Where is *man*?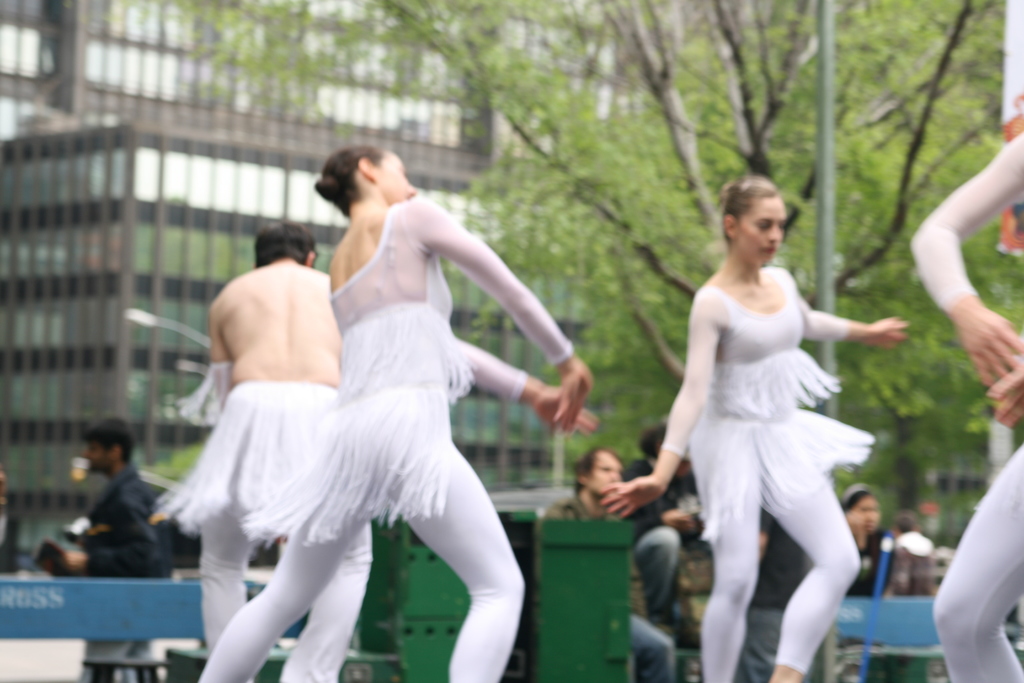
{"x1": 163, "y1": 180, "x2": 456, "y2": 651}.
